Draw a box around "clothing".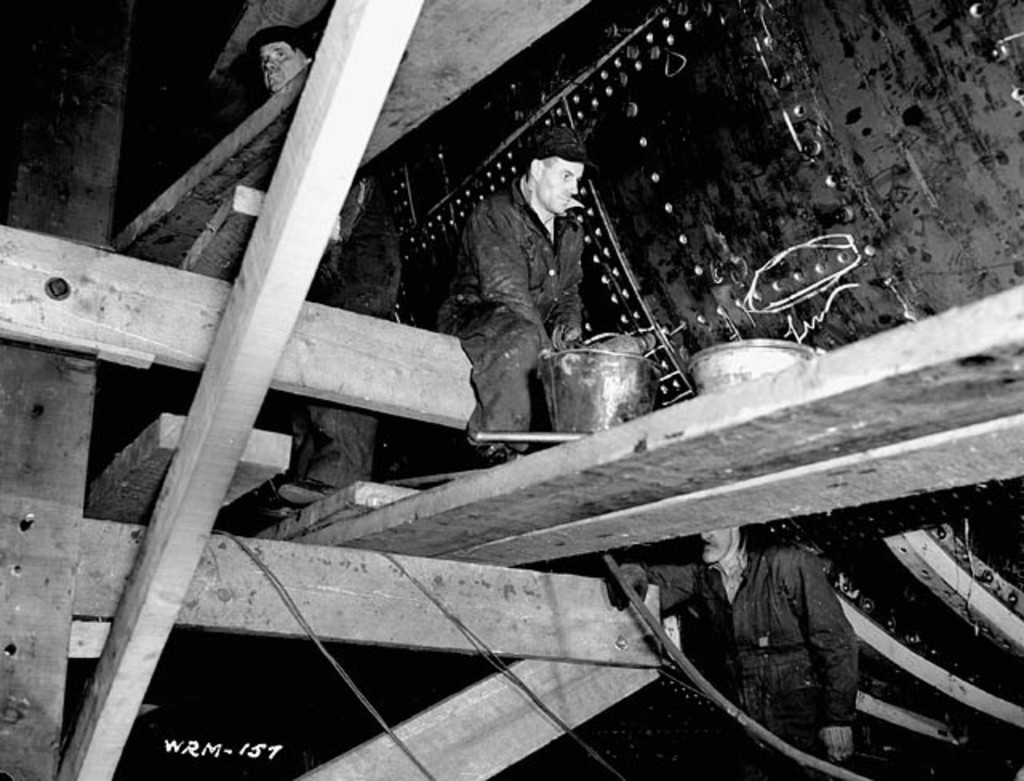
locate(435, 176, 590, 458).
